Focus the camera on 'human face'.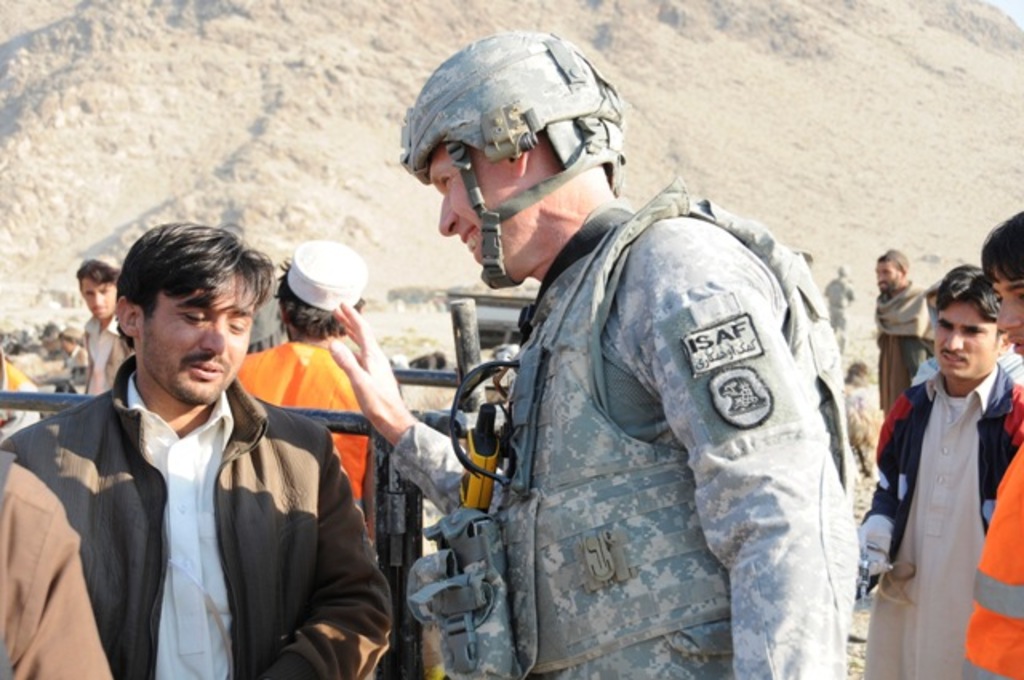
Focus region: [432,147,523,291].
